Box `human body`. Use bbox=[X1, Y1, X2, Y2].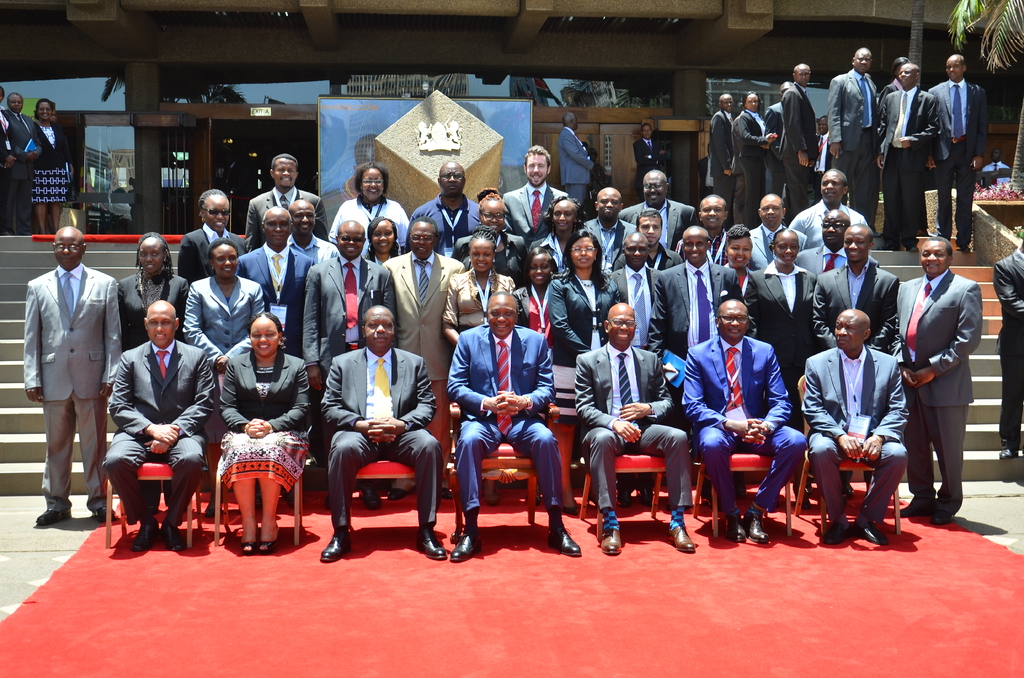
bbox=[777, 81, 819, 197].
